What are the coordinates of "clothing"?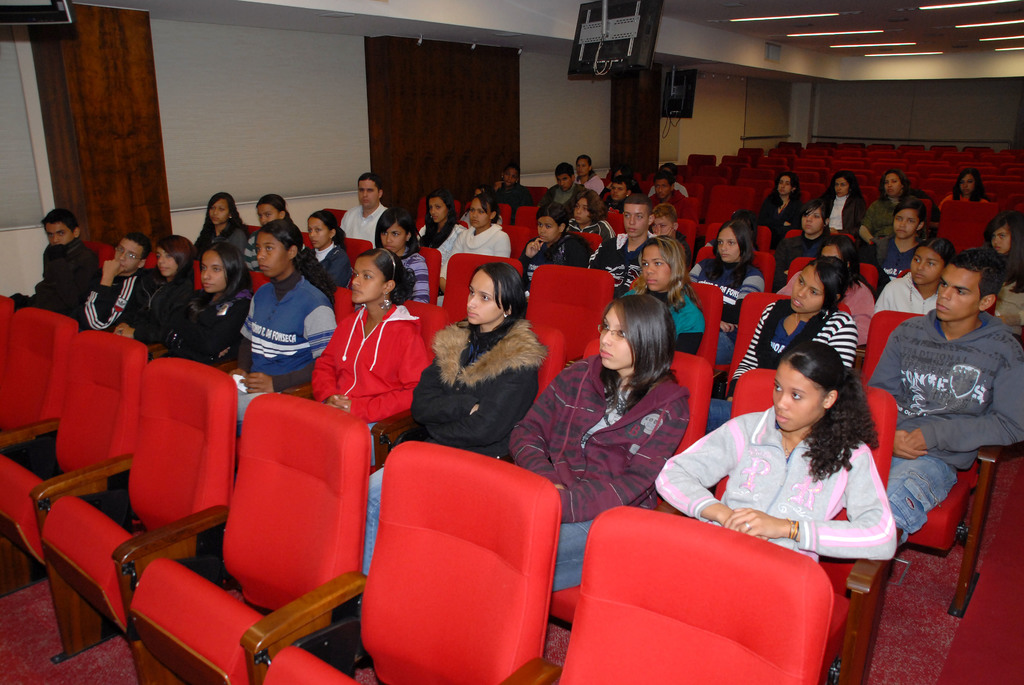
locate(590, 230, 657, 302).
